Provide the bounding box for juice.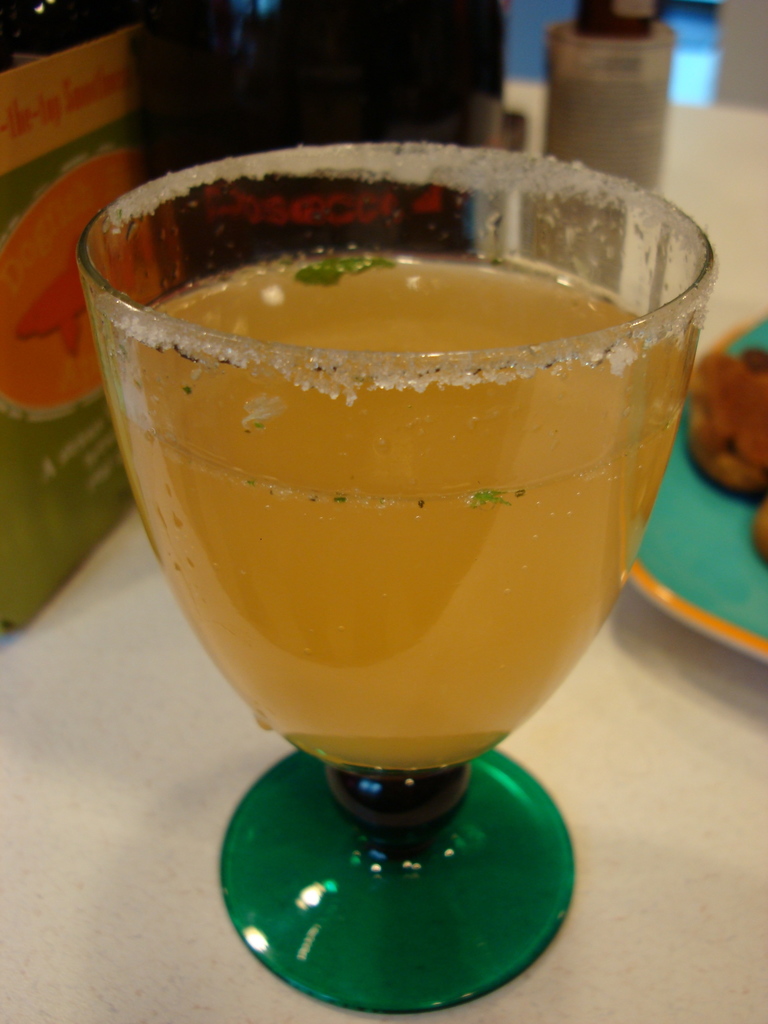
(104,242,687,773).
